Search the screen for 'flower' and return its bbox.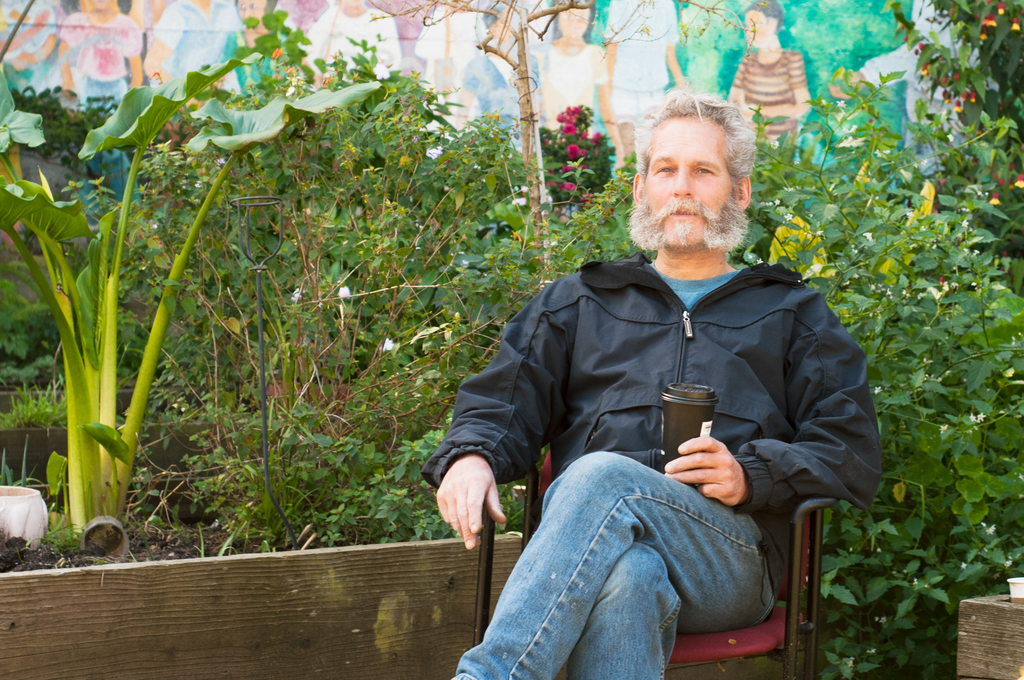
Found: left=937, top=421, right=950, bottom=435.
